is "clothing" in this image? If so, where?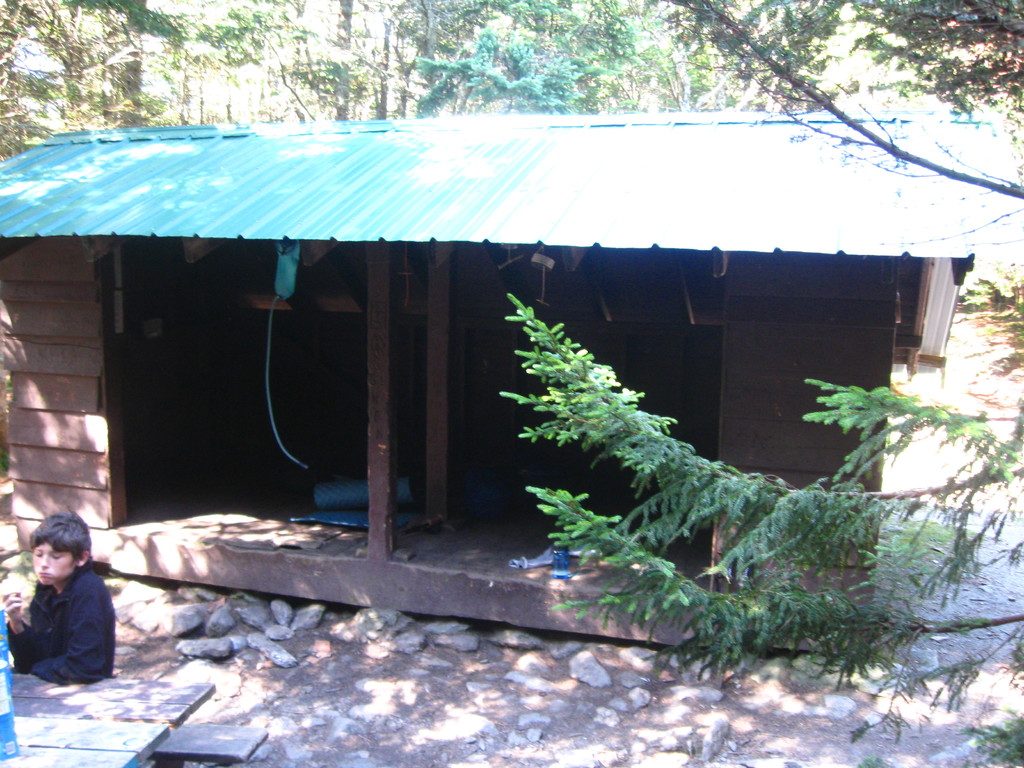
Yes, at bbox=[4, 556, 117, 694].
